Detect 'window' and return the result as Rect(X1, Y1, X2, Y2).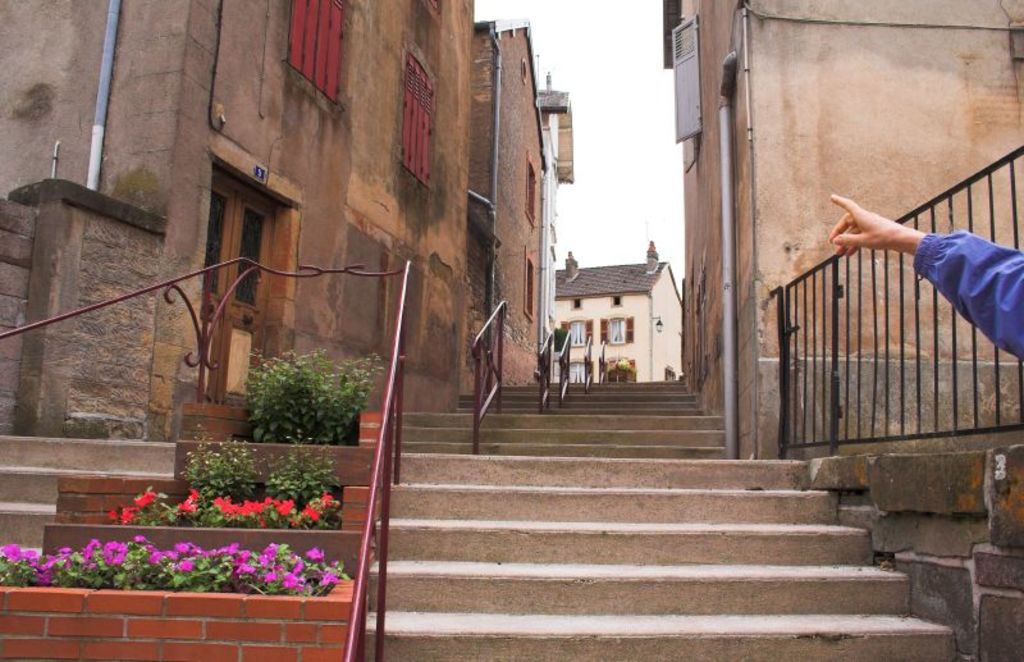
Rect(672, 13, 701, 166).
